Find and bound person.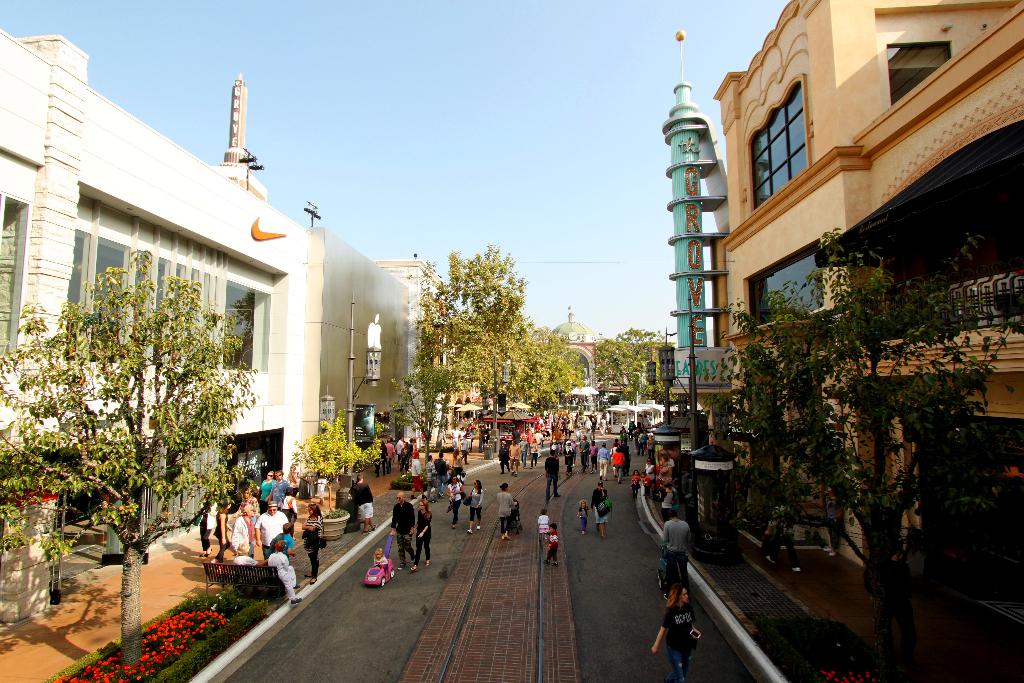
Bound: pyautogui.locateOnScreen(543, 452, 562, 501).
